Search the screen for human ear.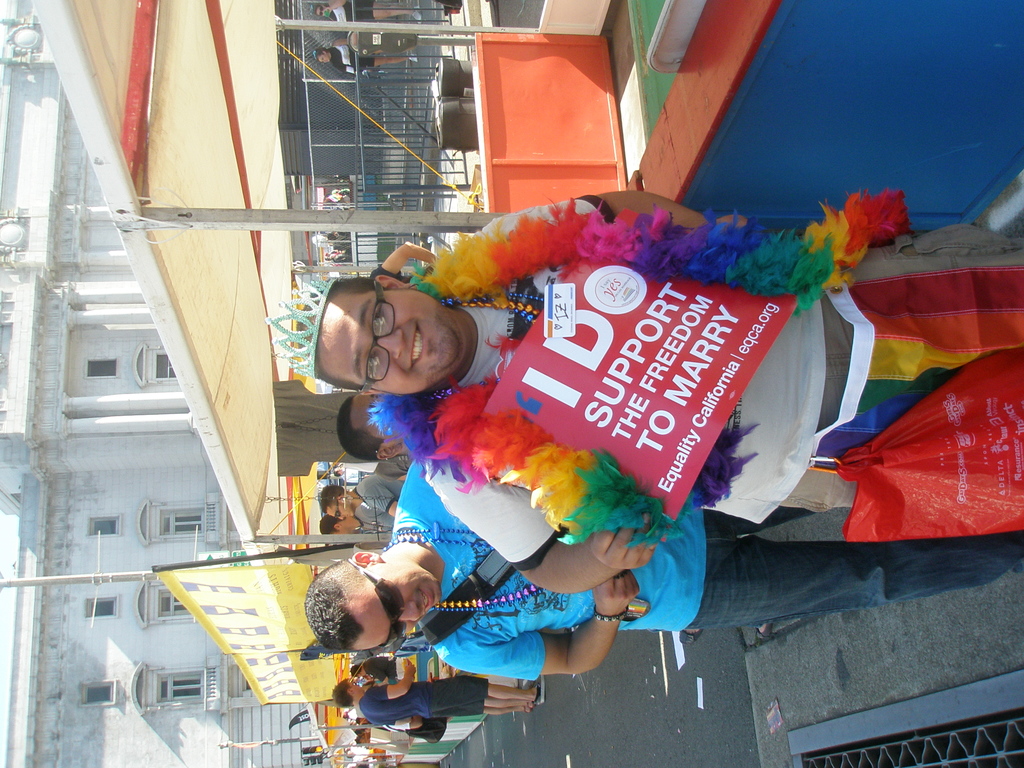
Found at (377, 443, 404, 458).
